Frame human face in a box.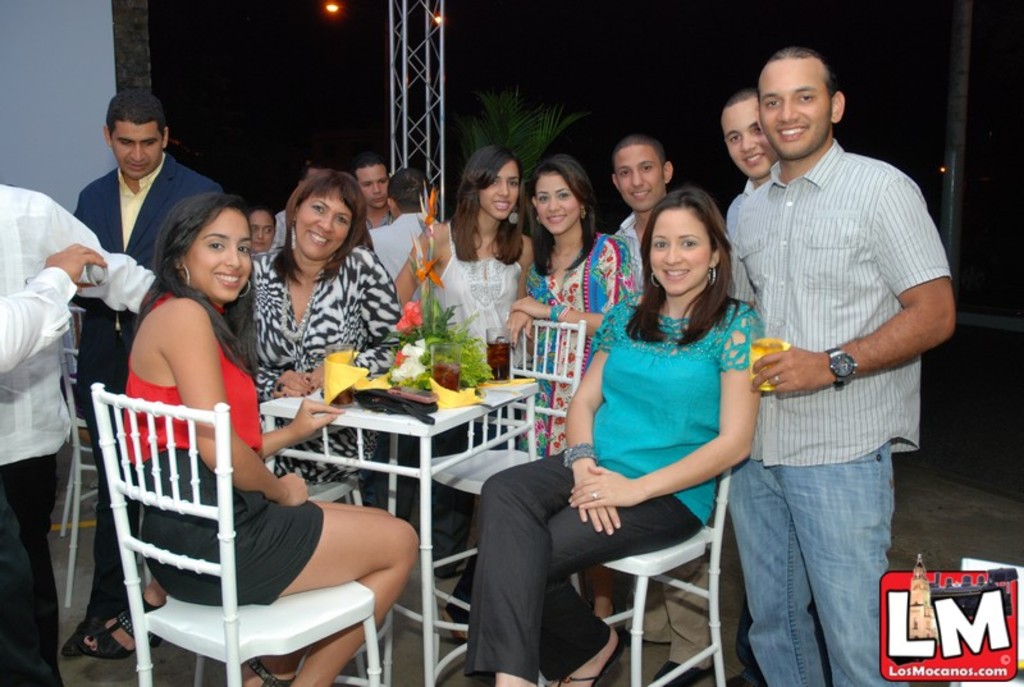
[x1=652, y1=202, x2=709, y2=297].
